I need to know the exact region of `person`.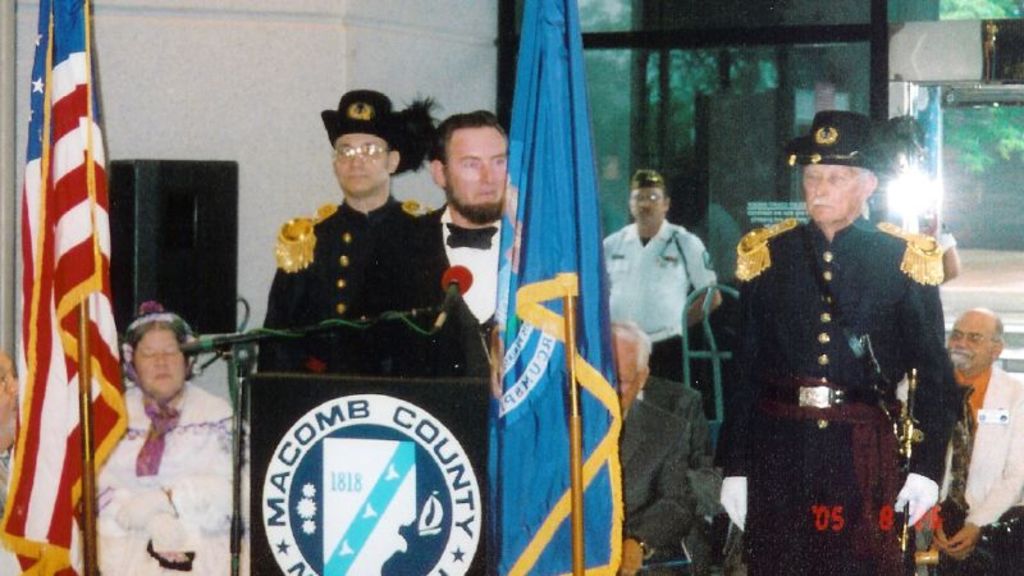
Region: crop(598, 165, 722, 394).
